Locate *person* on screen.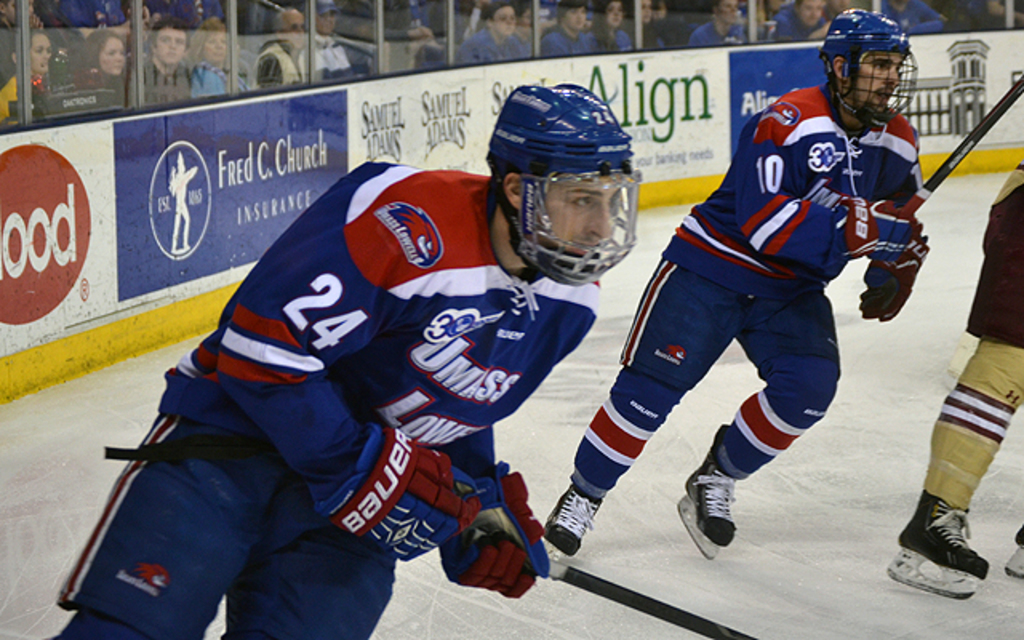
On screen at box=[254, 8, 309, 88].
